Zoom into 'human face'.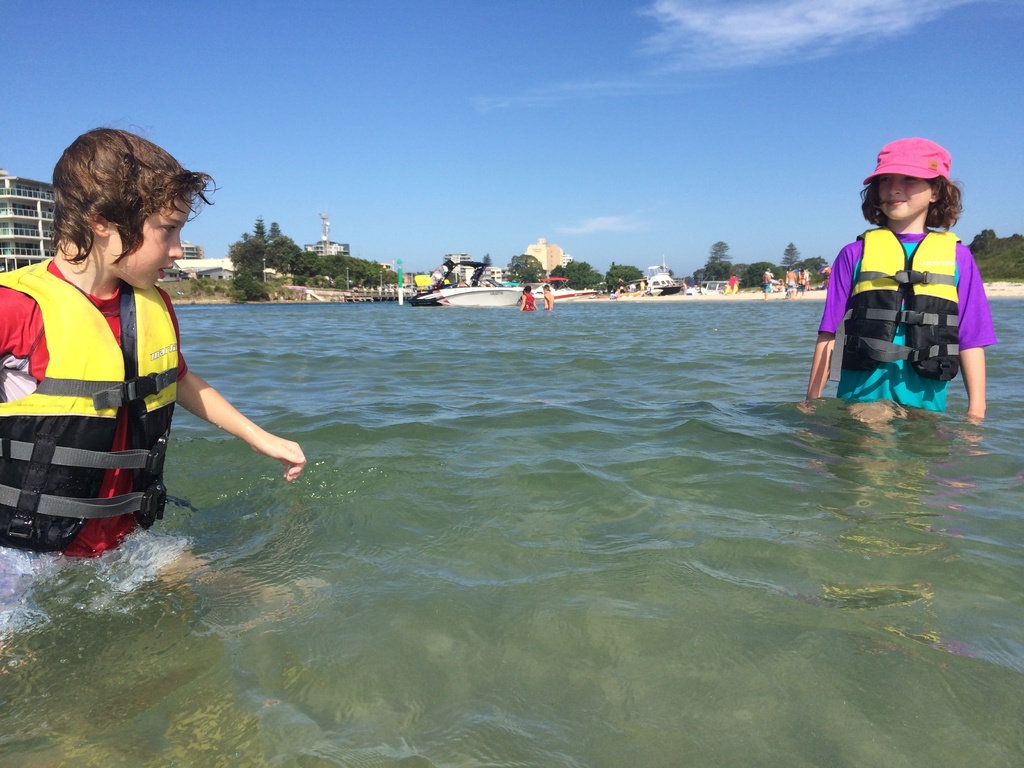
Zoom target: left=109, top=191, right=191, bottom=291.
